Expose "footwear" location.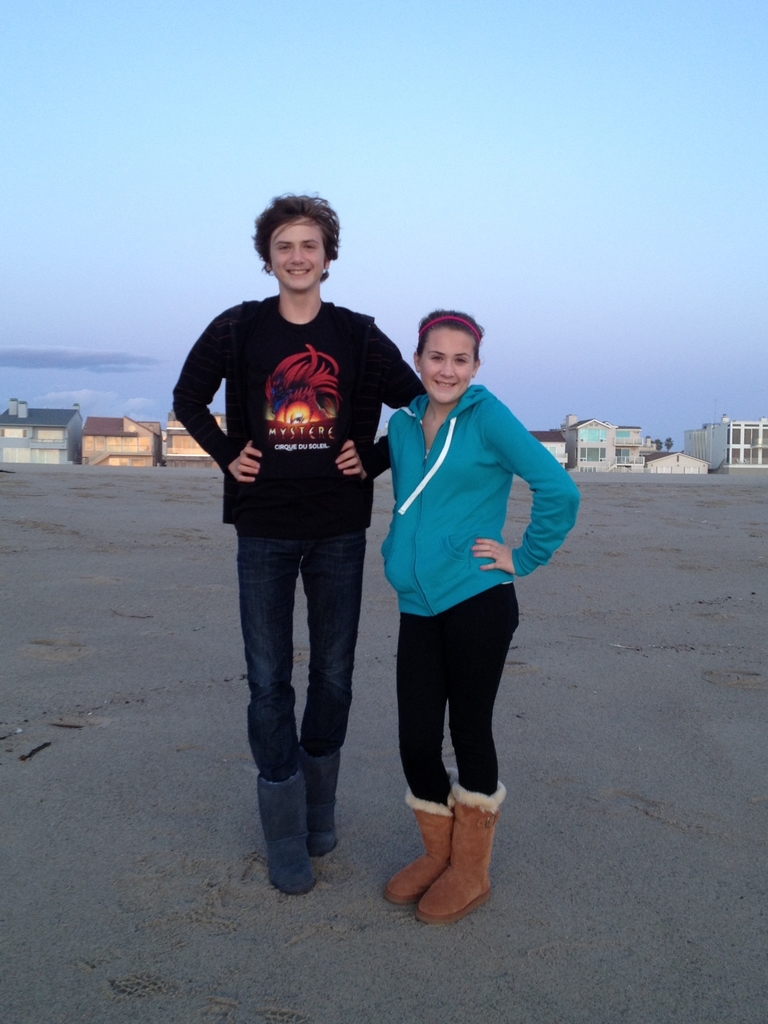
Exposed at l=374, t=769, r=456, b=913.
